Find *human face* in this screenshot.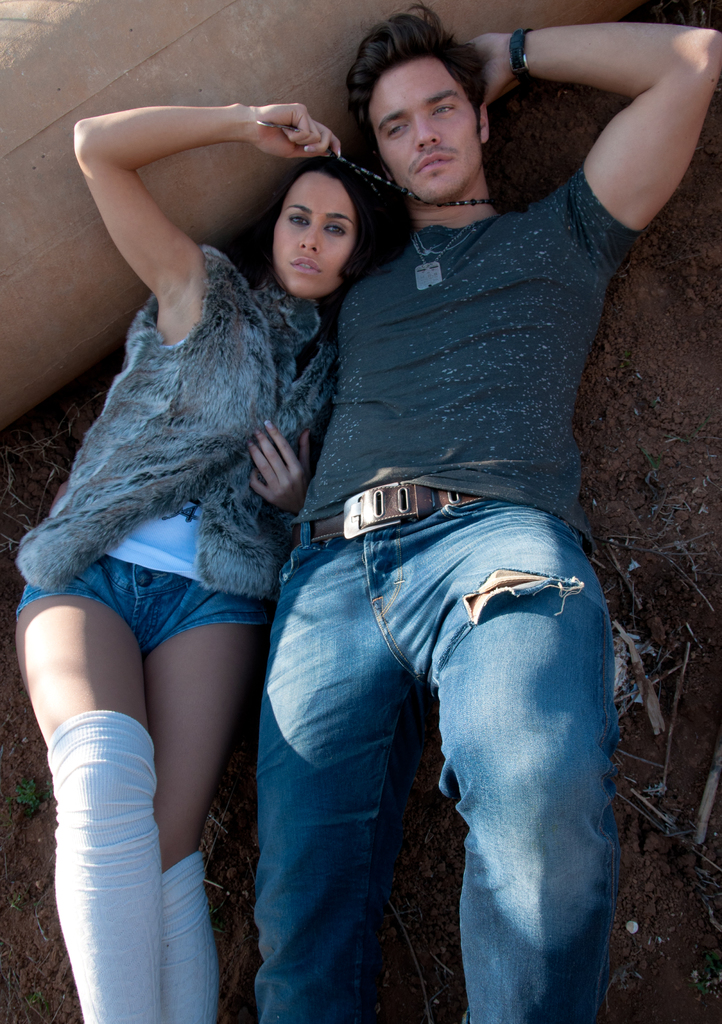
The bounding box for *human face* is region(270, 172, 354, 298).
